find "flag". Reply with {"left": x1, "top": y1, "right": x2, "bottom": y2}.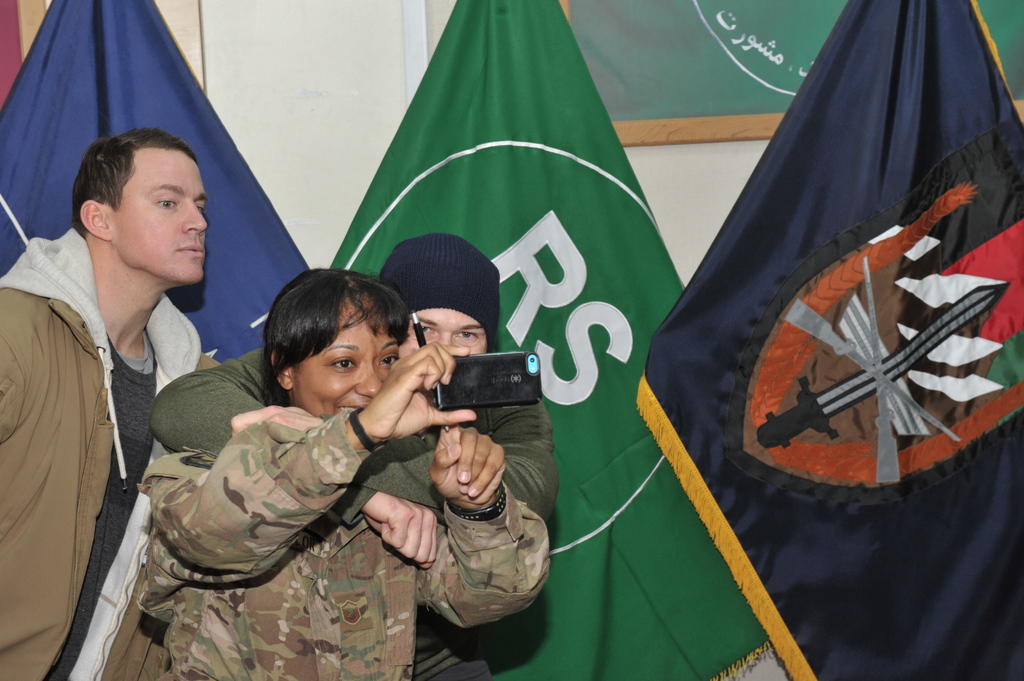
{"left": 0, "top": 0, "right": 336, "bottom": 385}.
